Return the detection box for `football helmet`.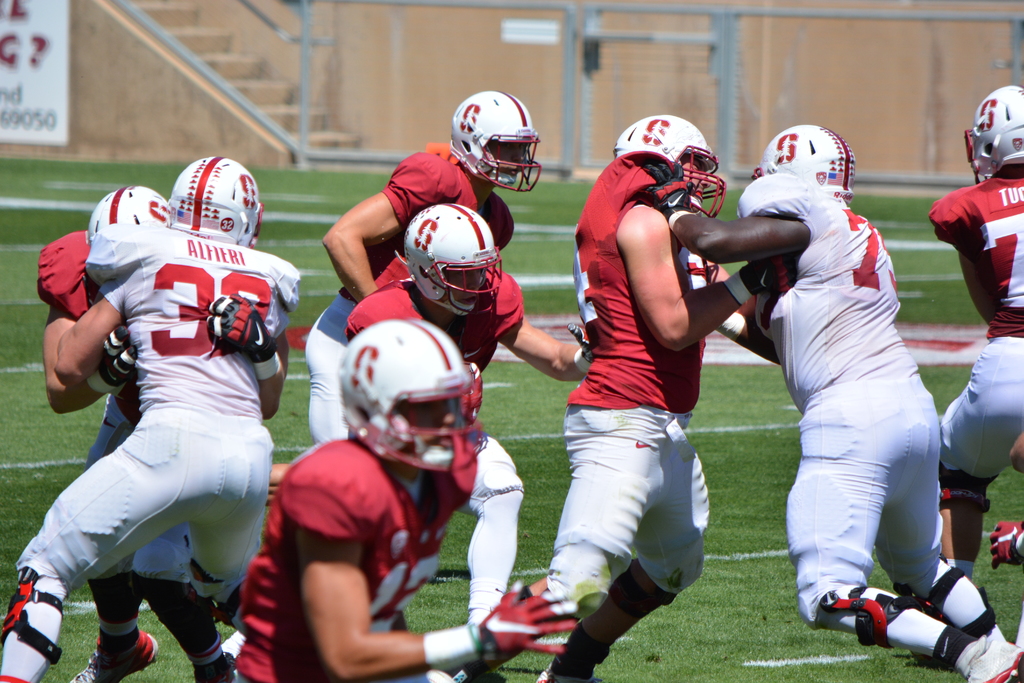
rect(399, 190, 506, 336).
